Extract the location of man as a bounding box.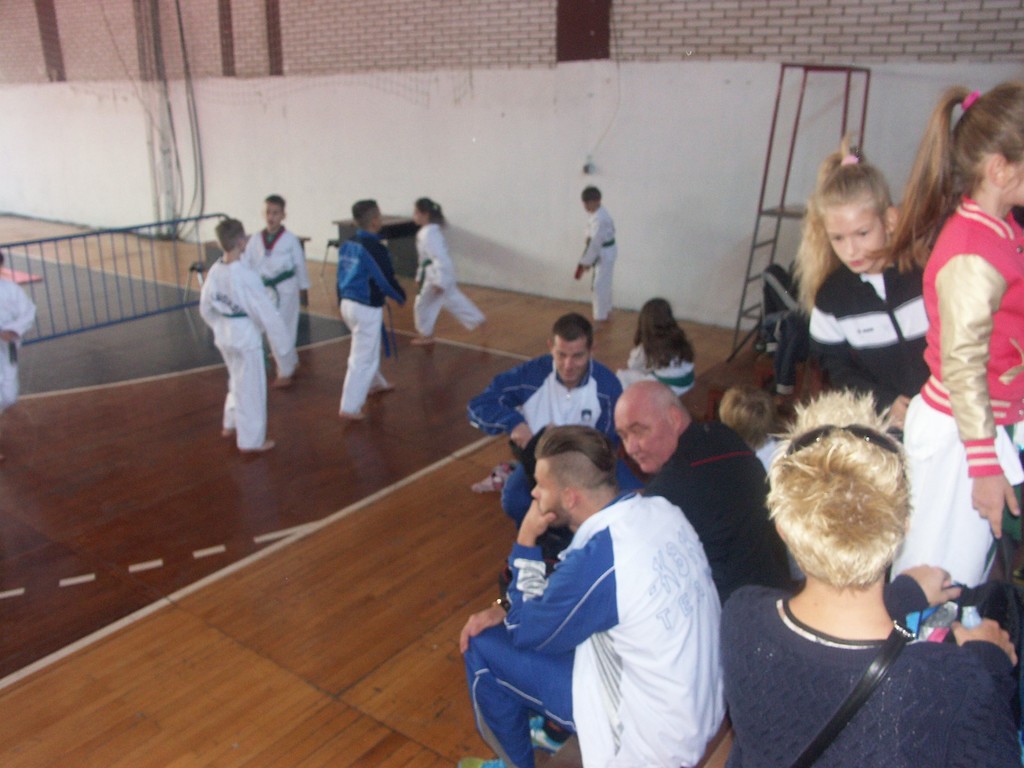
bbox=[719, 387, 1023, 764].
